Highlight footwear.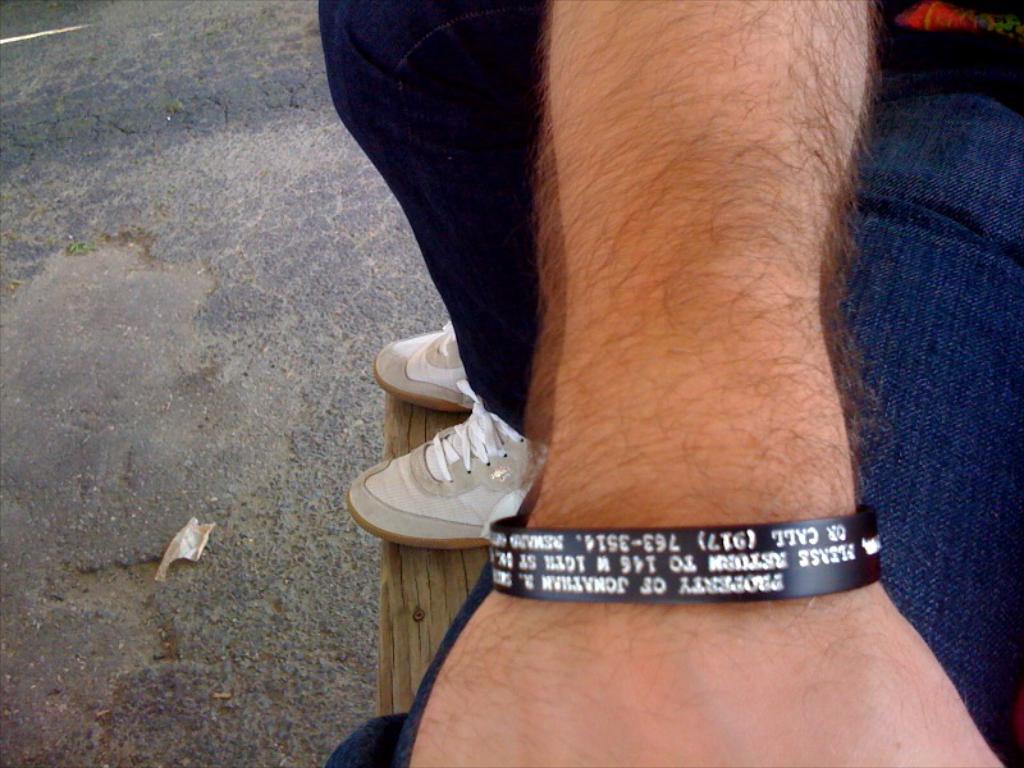
Highlighted region: [left=364, top=316, right=476, bottom=415].
